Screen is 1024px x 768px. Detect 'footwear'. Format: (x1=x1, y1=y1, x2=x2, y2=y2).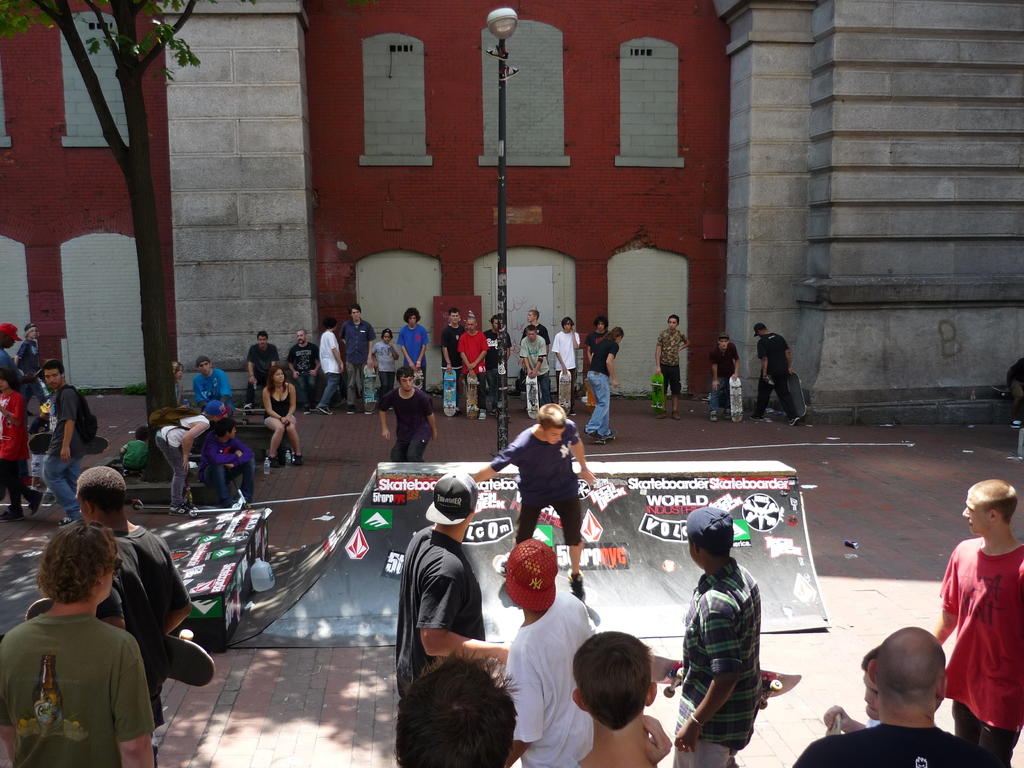
(x1=659, y1=409, x2=675, y2=420).
